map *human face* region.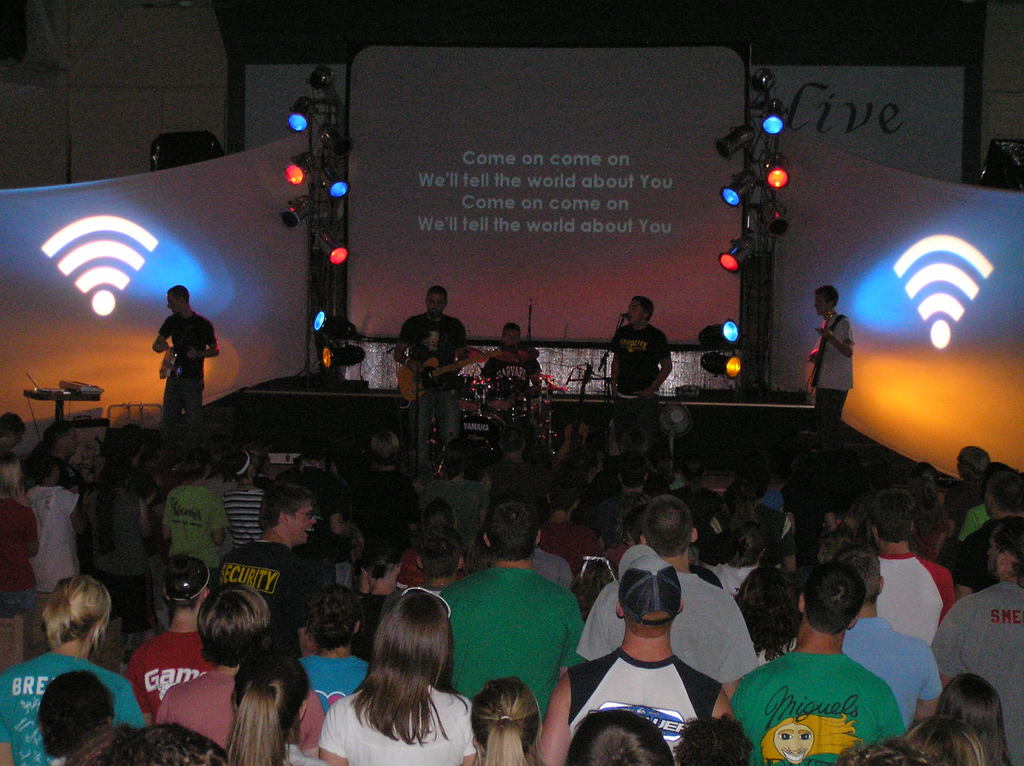
Mapped to bbox=(497, 324, 520, 346).
